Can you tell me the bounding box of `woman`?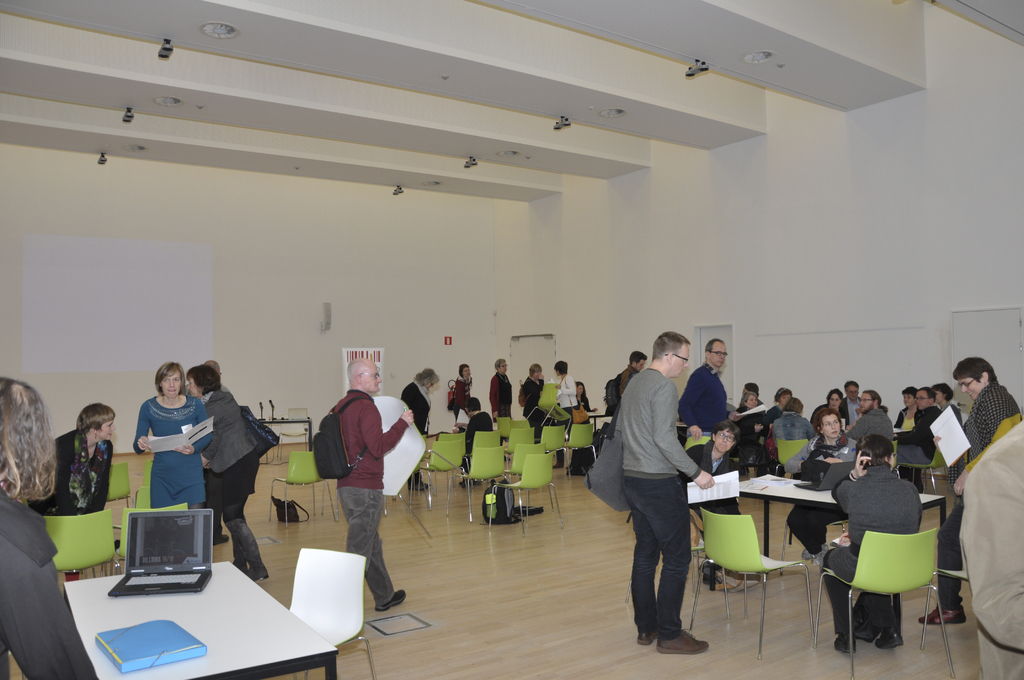
<box>184,362,268,585</box>.
